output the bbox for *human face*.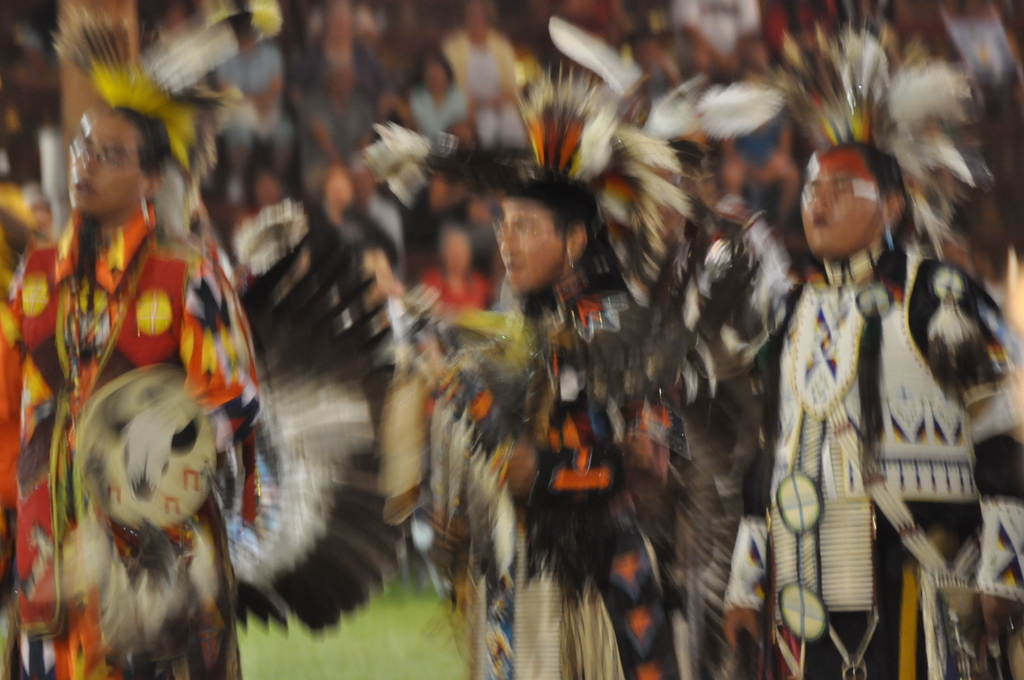
[x1=69, y1=108, x2=142, y2=212].
